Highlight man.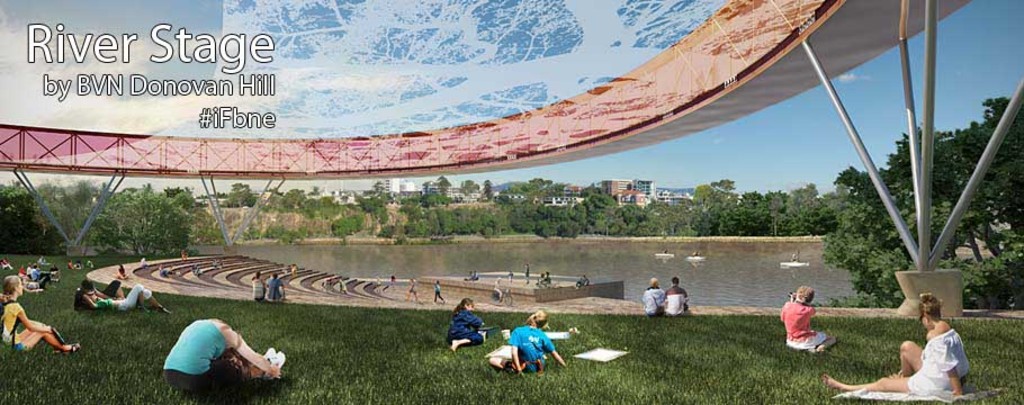
Highlighted region: [left=820, top=290, right=972, bottom=395].
